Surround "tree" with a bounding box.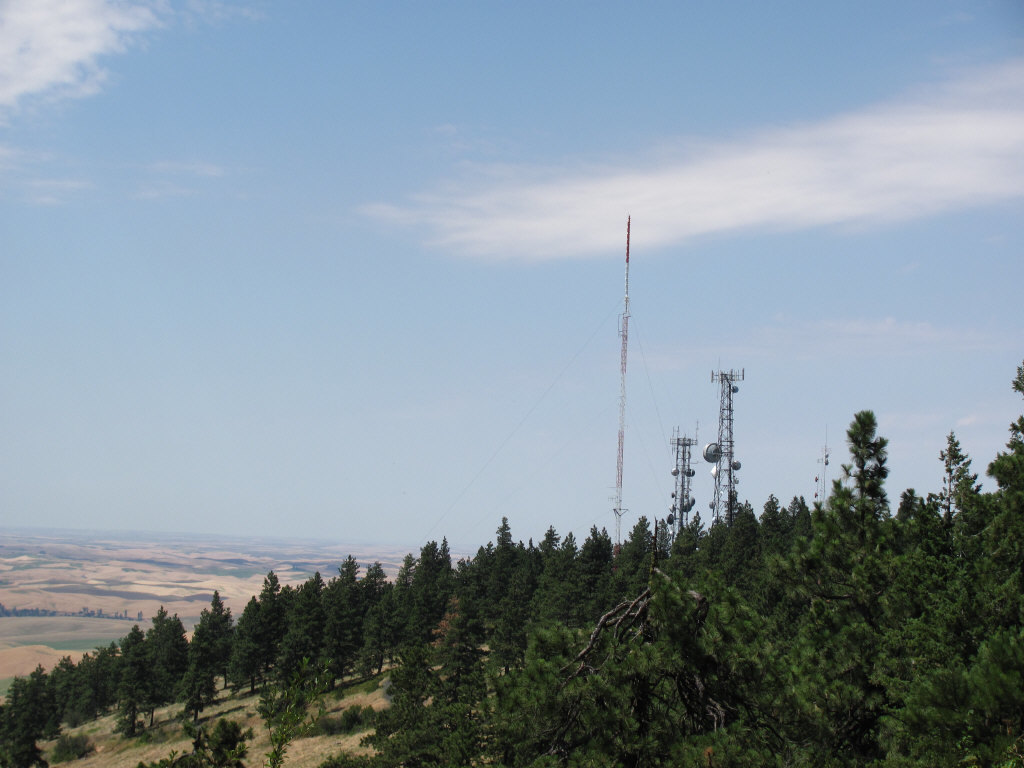
crop(830, 407, 899, 540).
